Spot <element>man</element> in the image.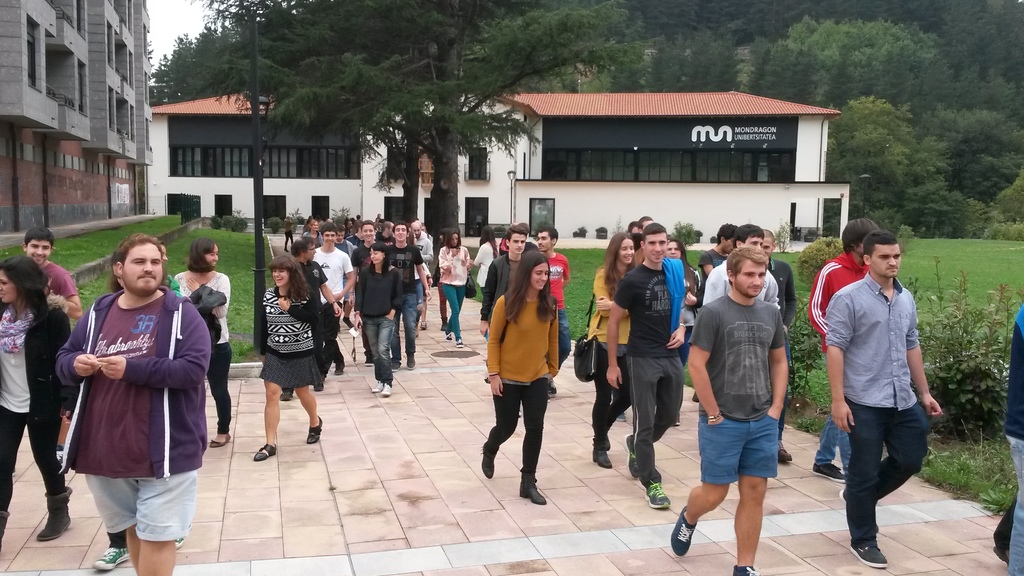
<element>man</element> found at 56/230/203/575.
